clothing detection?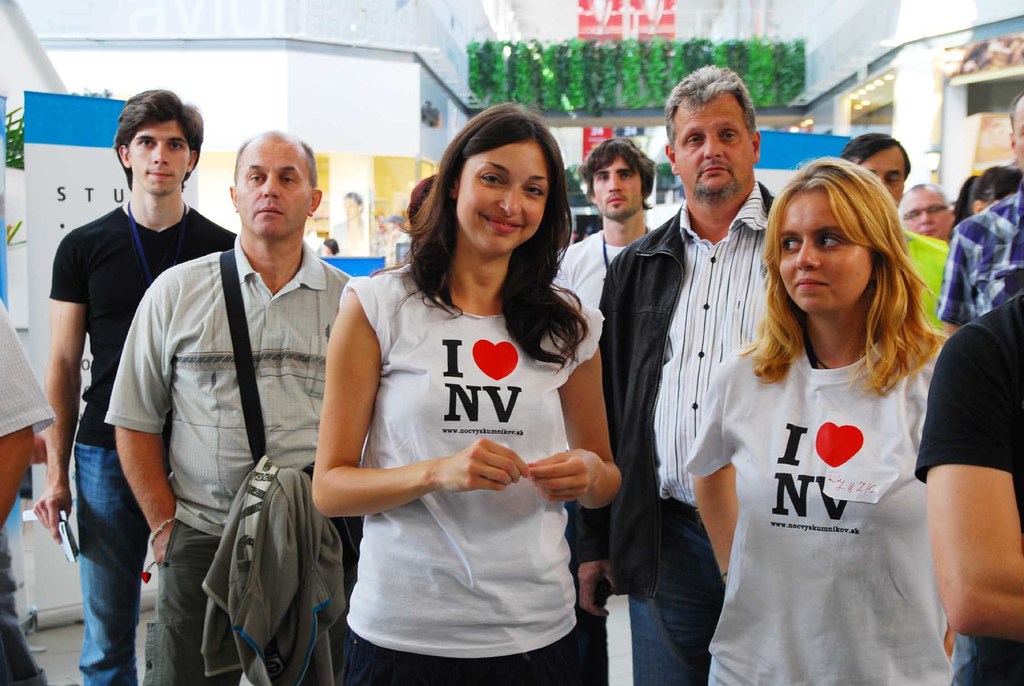
l=550, t=222, r=657, b=685
